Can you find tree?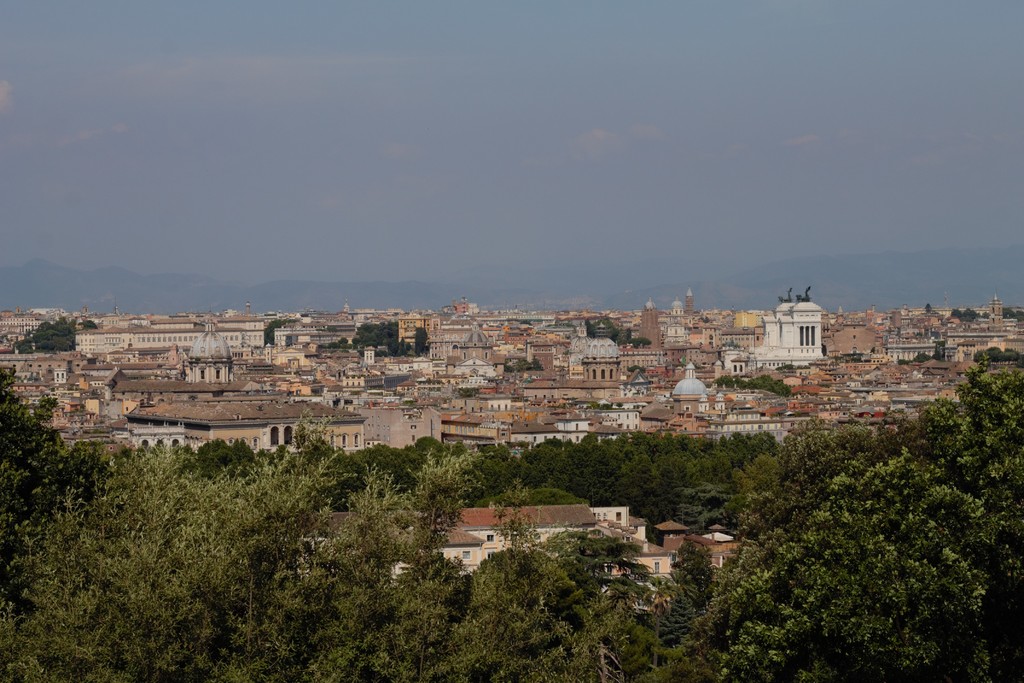
Yes, bounding box: bbox(0, 394, 929, 682).
